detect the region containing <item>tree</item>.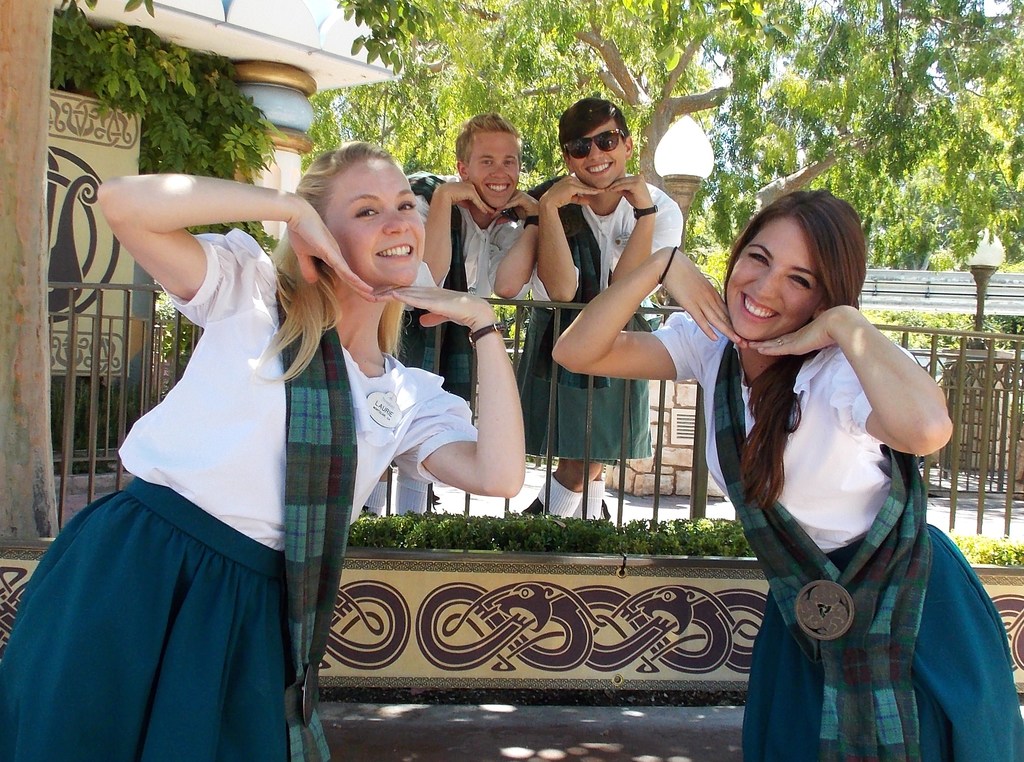
locate(0, 0, 66, 543).
